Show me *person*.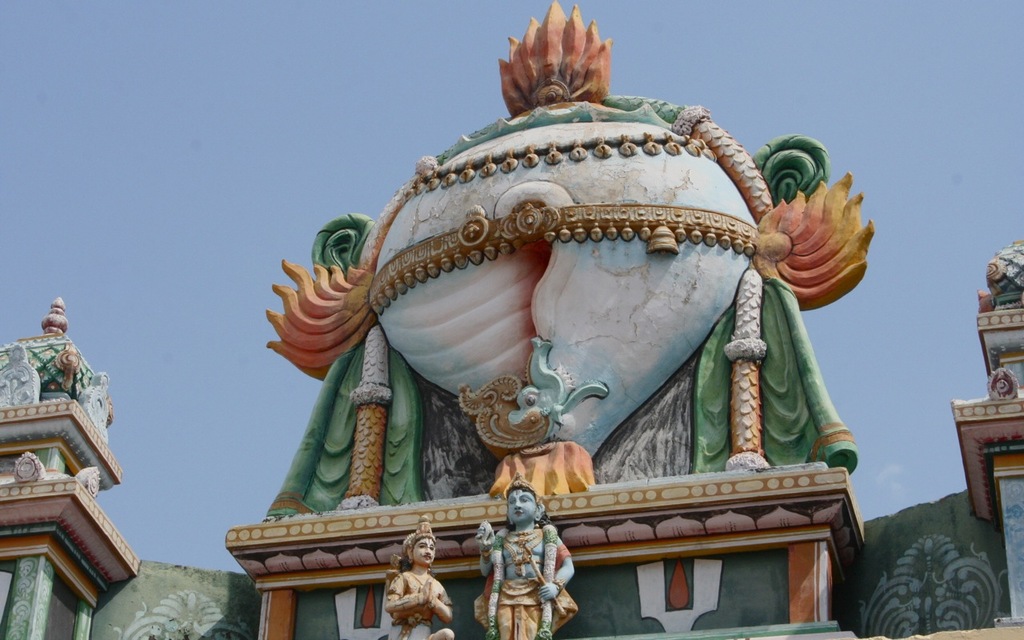
*person* is here: 486,485,578,638.
